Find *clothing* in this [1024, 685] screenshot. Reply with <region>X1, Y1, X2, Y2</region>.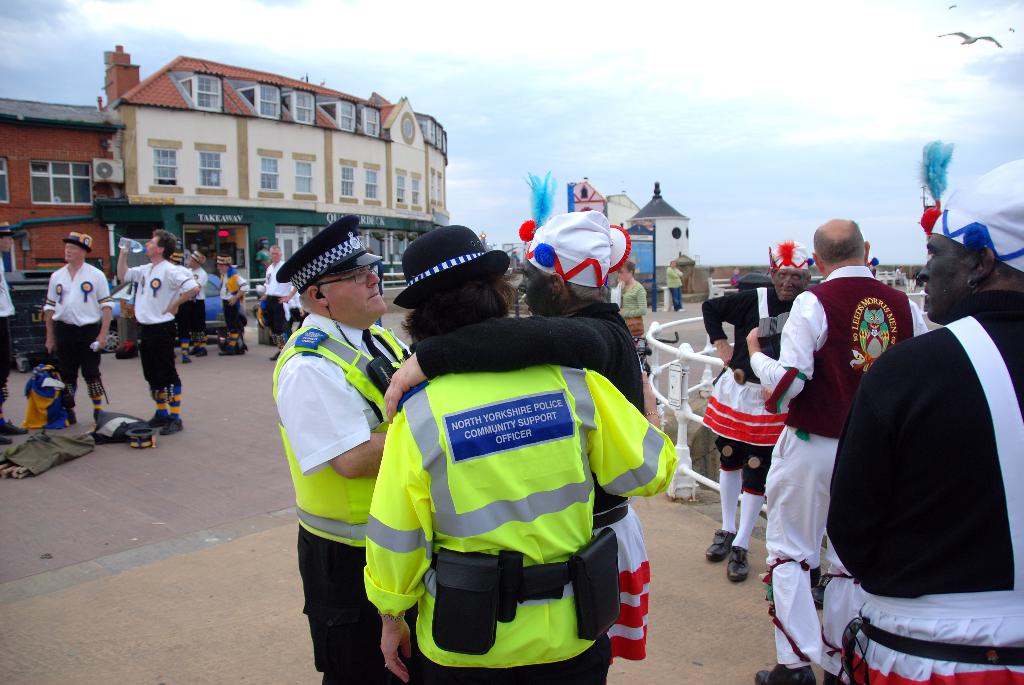
<region>121, 260, 197, 391</region>.
